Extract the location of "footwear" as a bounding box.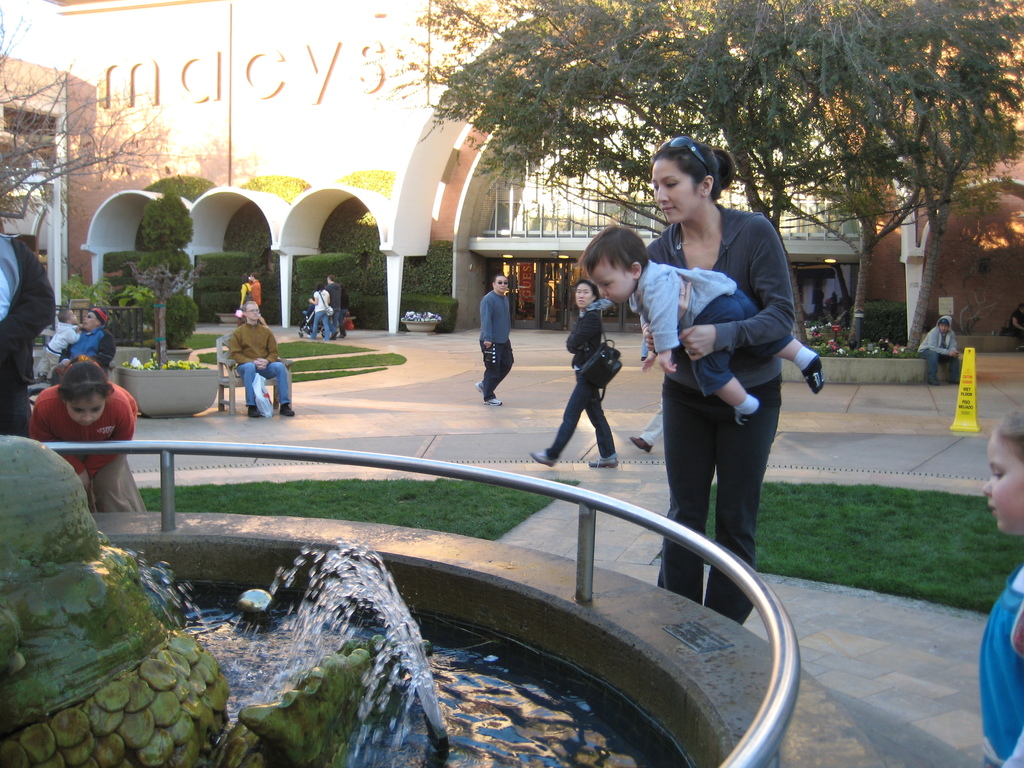
box(304, 335, 312, 339).
